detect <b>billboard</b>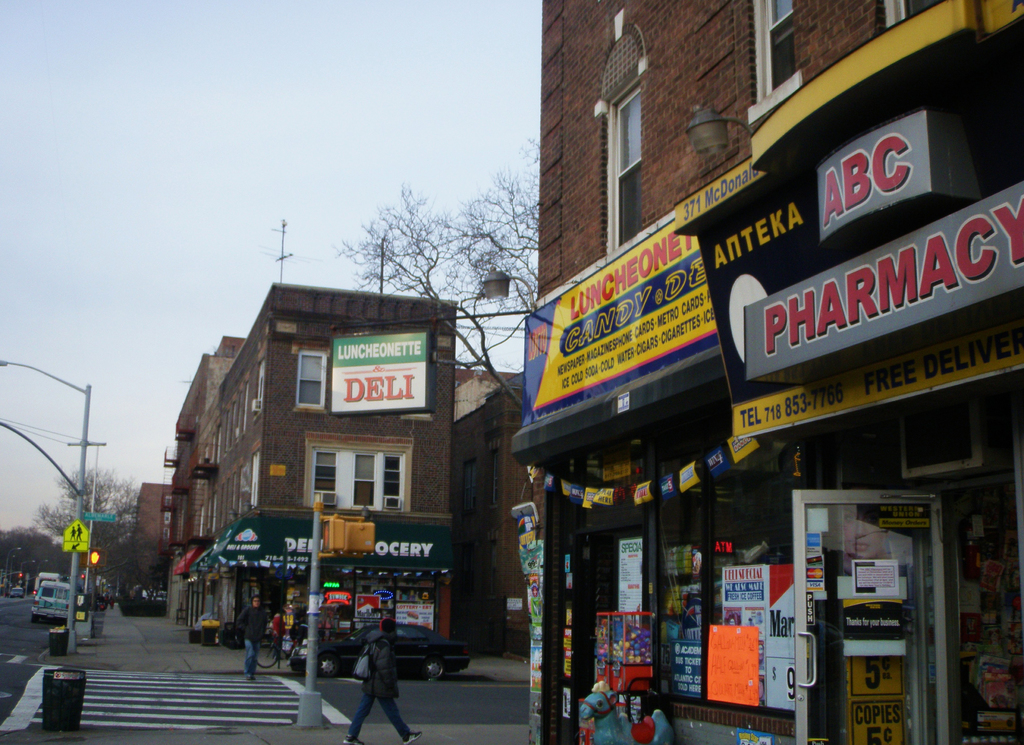
select_region(527, 201, 728, 423)
